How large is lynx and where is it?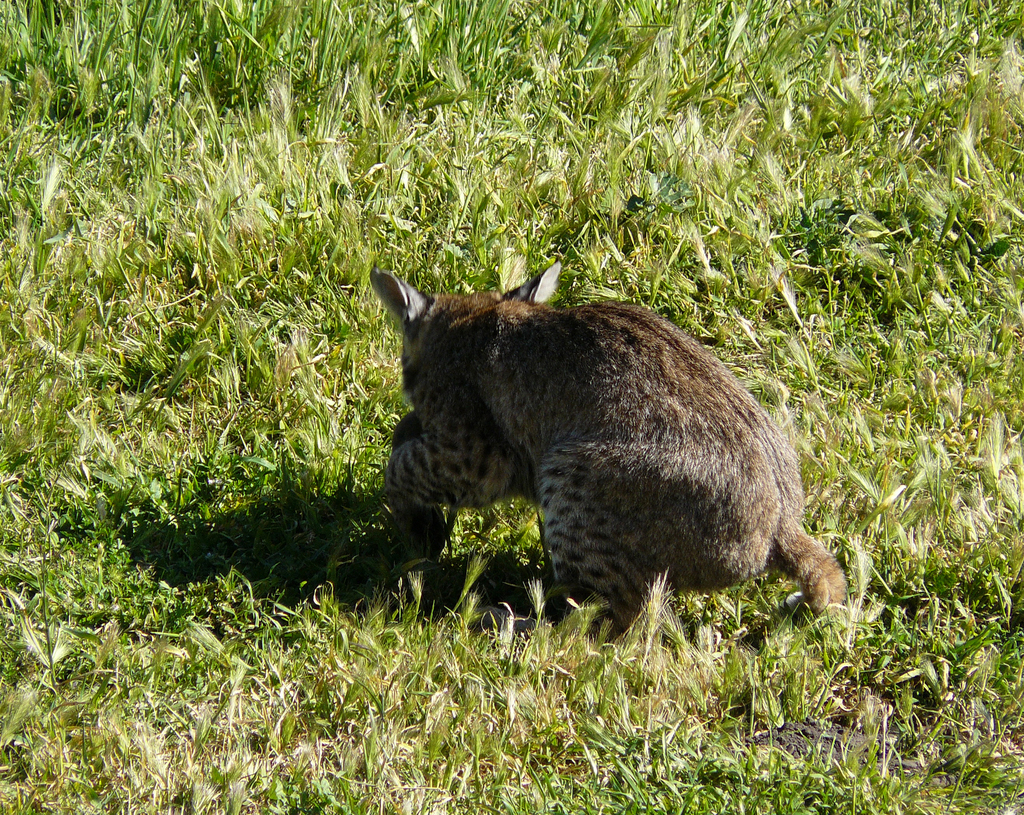
Bounding box: left=366, top=261, right=858, bottom=664.
